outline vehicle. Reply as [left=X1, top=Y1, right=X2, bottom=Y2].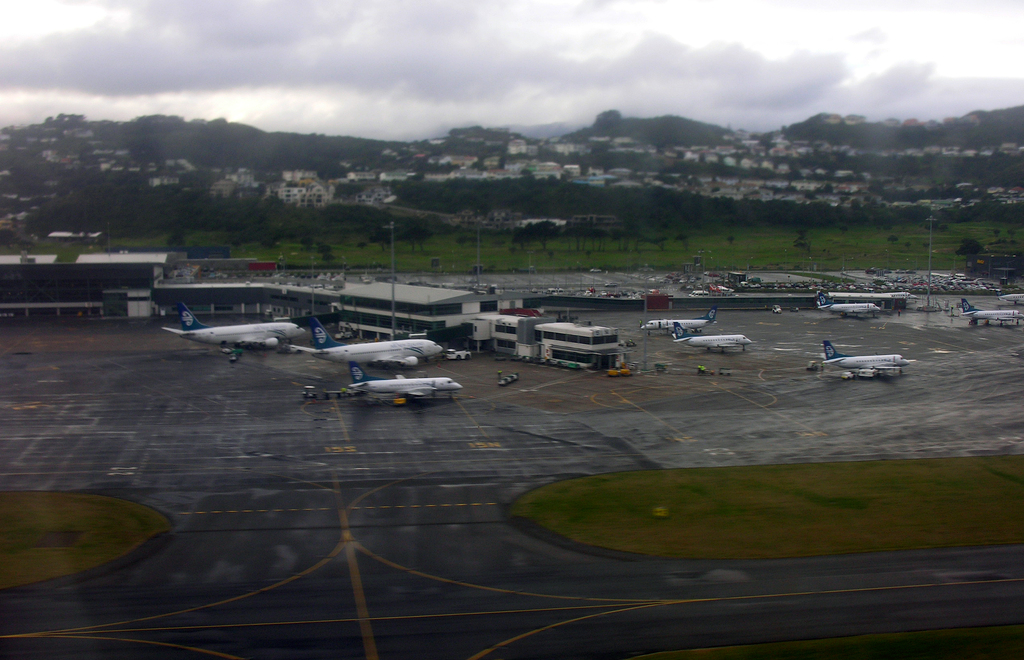
[left=163, top=302, right=307, bottom=351].
